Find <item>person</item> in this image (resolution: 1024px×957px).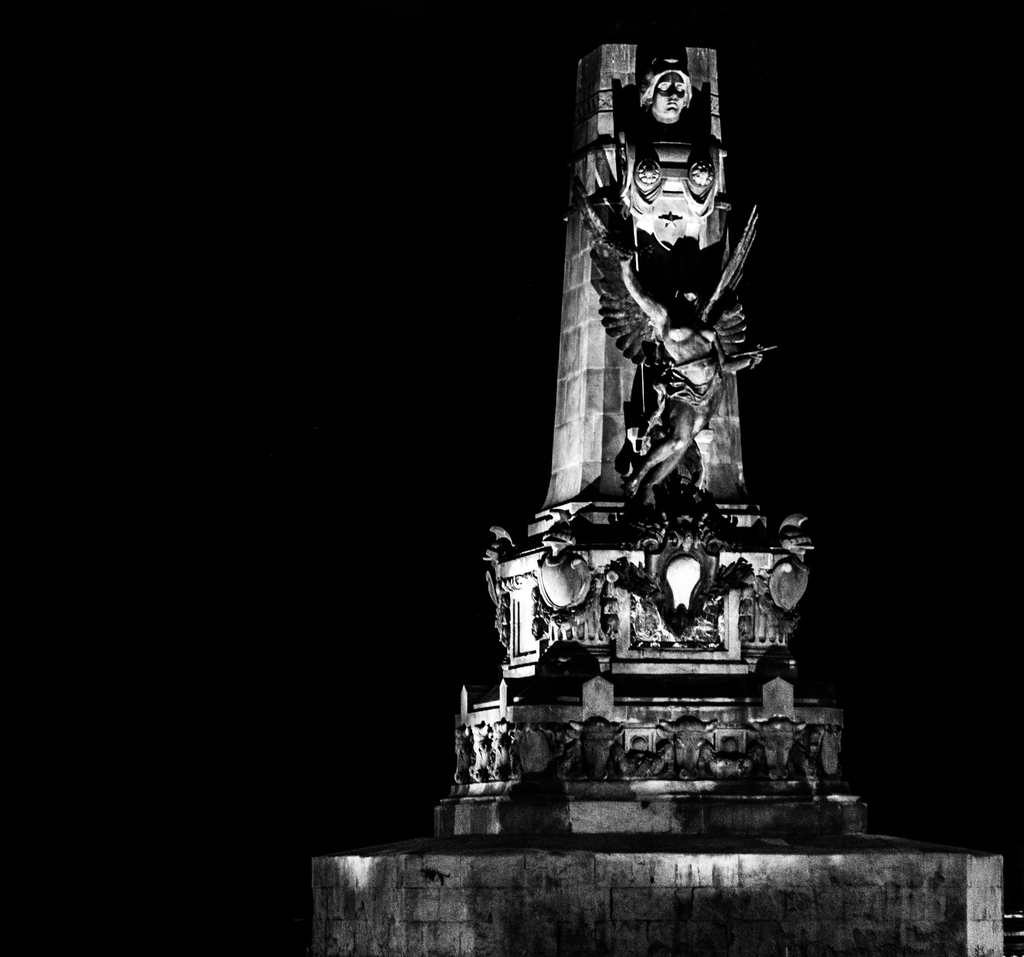
[x1=599, y1=42, x2=712, y2=311].
